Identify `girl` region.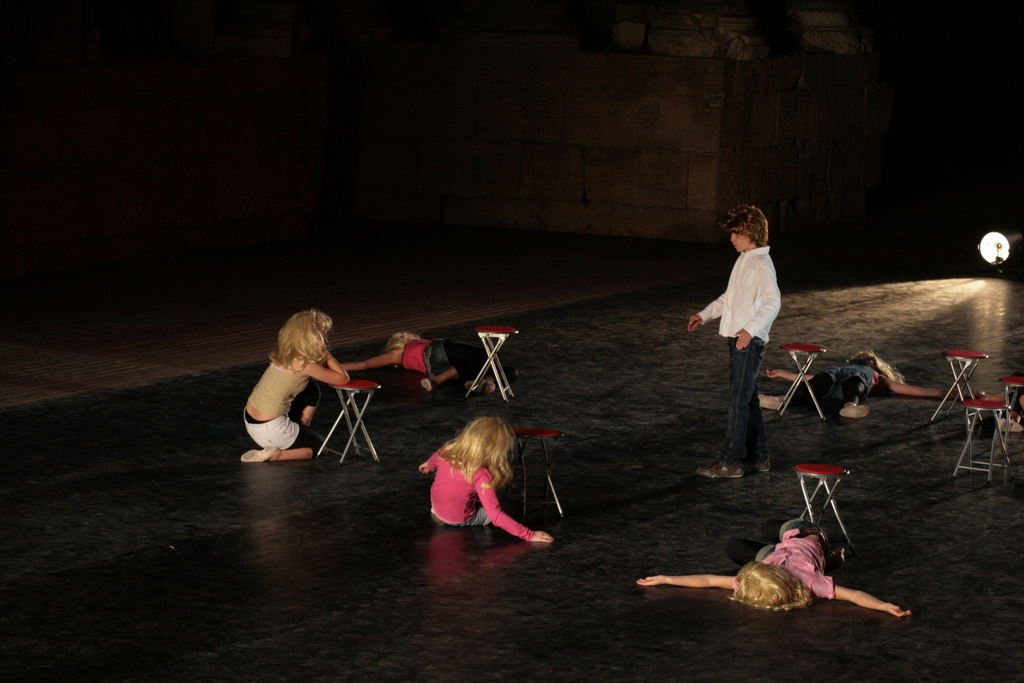
Region: x1=244, y1=311, x2=349, y2=464.
